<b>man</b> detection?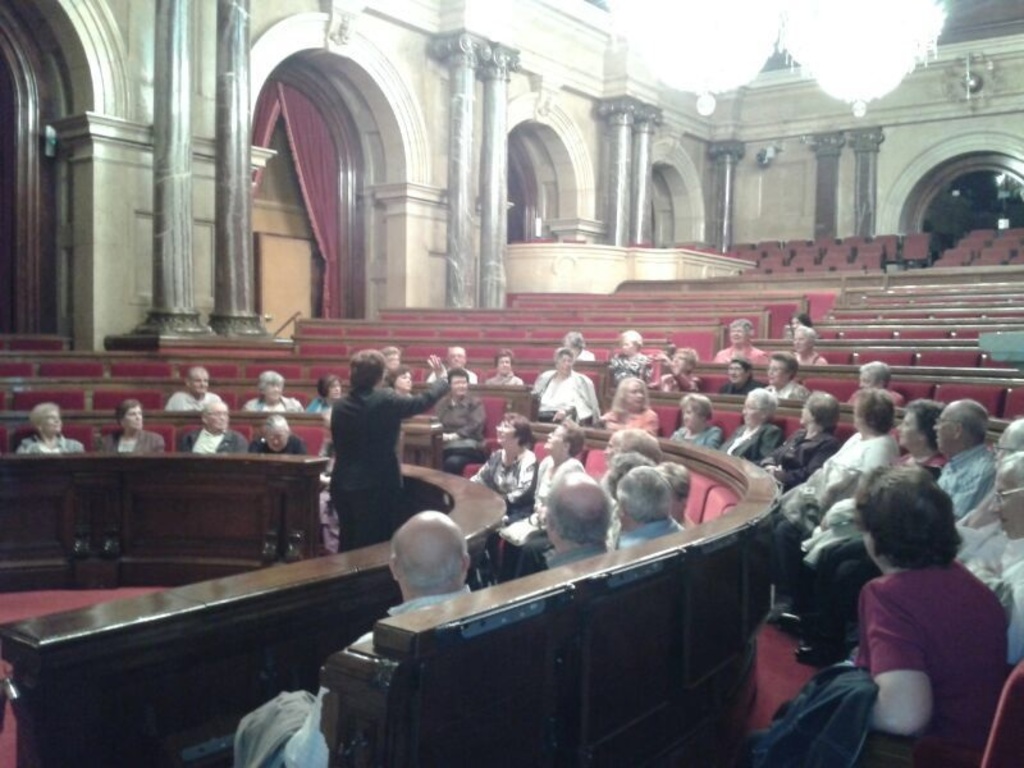
x1=182, y1=401, x2=234, y2=452
